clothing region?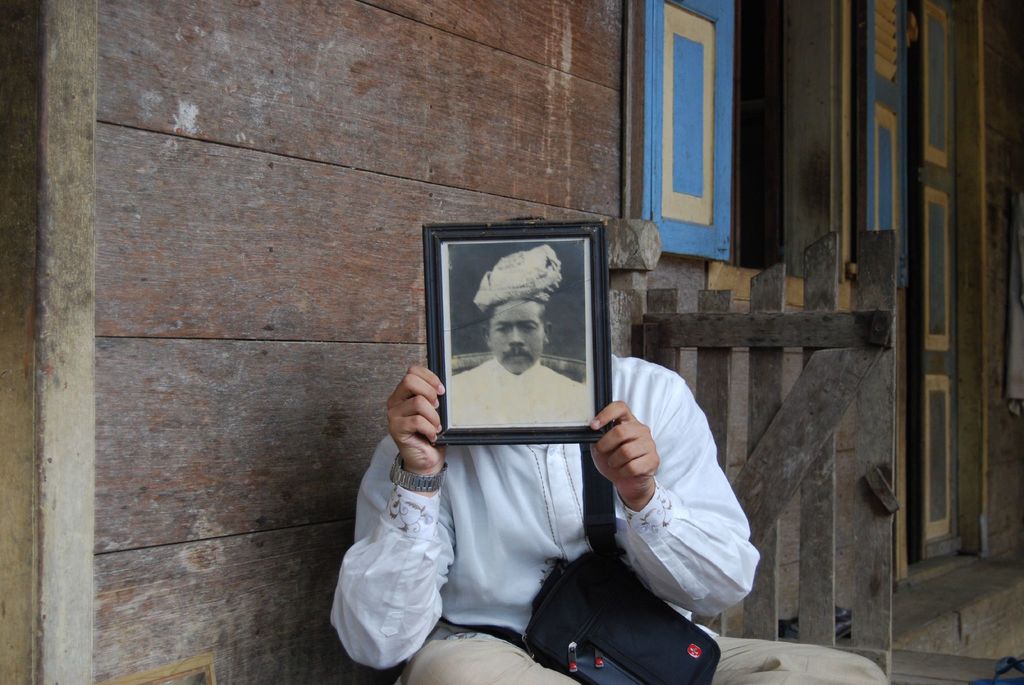
select_region(331, 350, 888, 684)
